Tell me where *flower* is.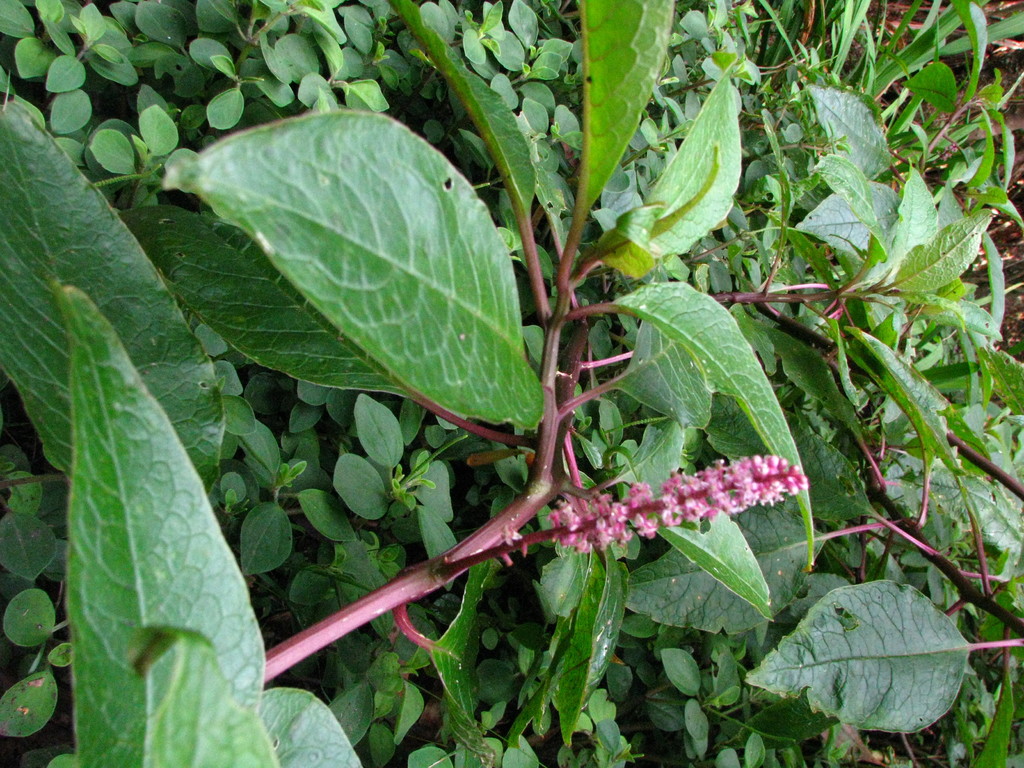
*flower* is at BBox(551, 455, 810, 553).
